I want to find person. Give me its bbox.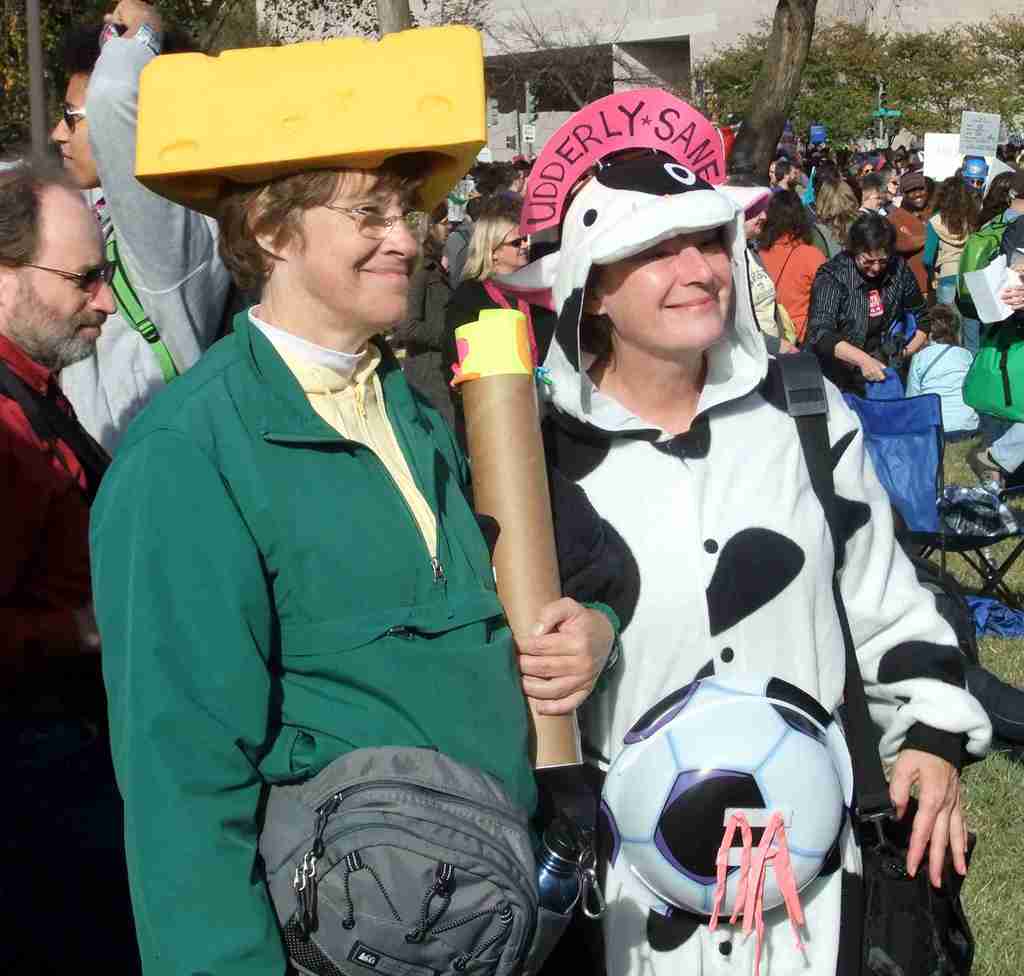
84:156:637:975.
